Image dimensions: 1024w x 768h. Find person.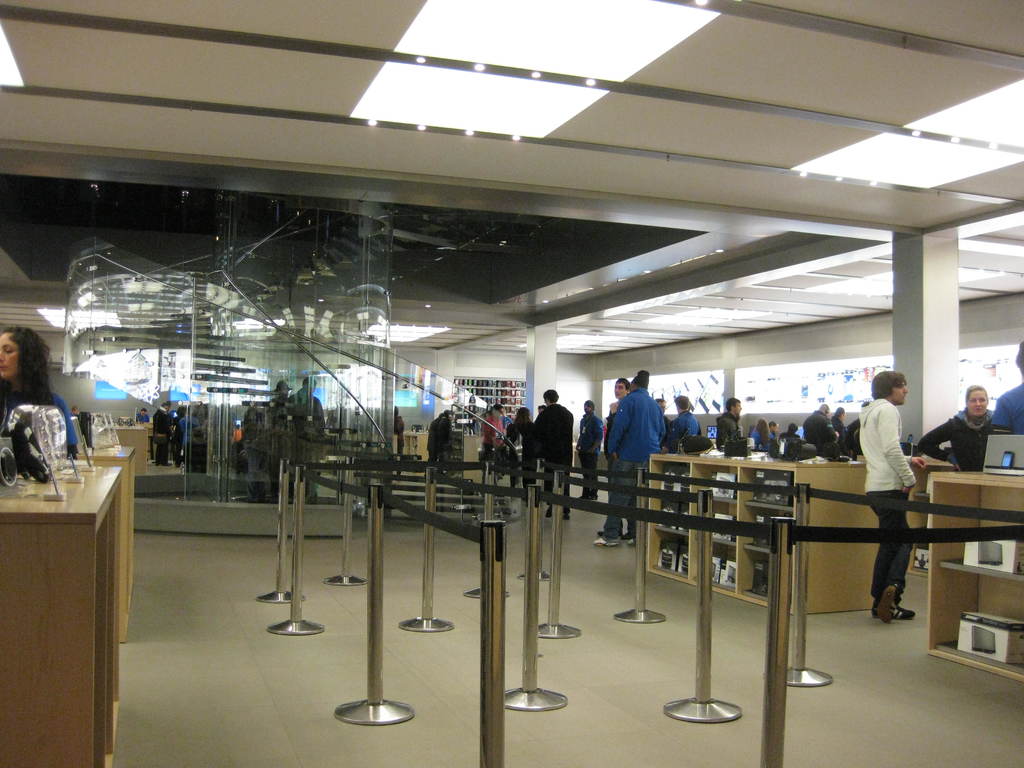
l=654, t=393, r=668, b=426.
